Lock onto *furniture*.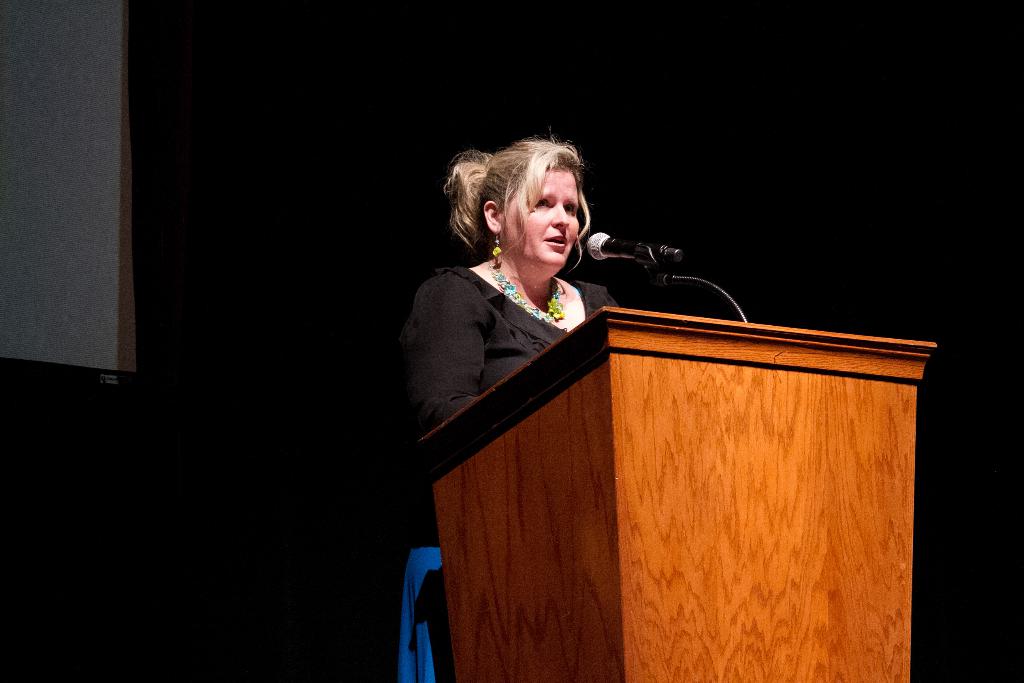
Locked: (415, 305, 938, 682).
